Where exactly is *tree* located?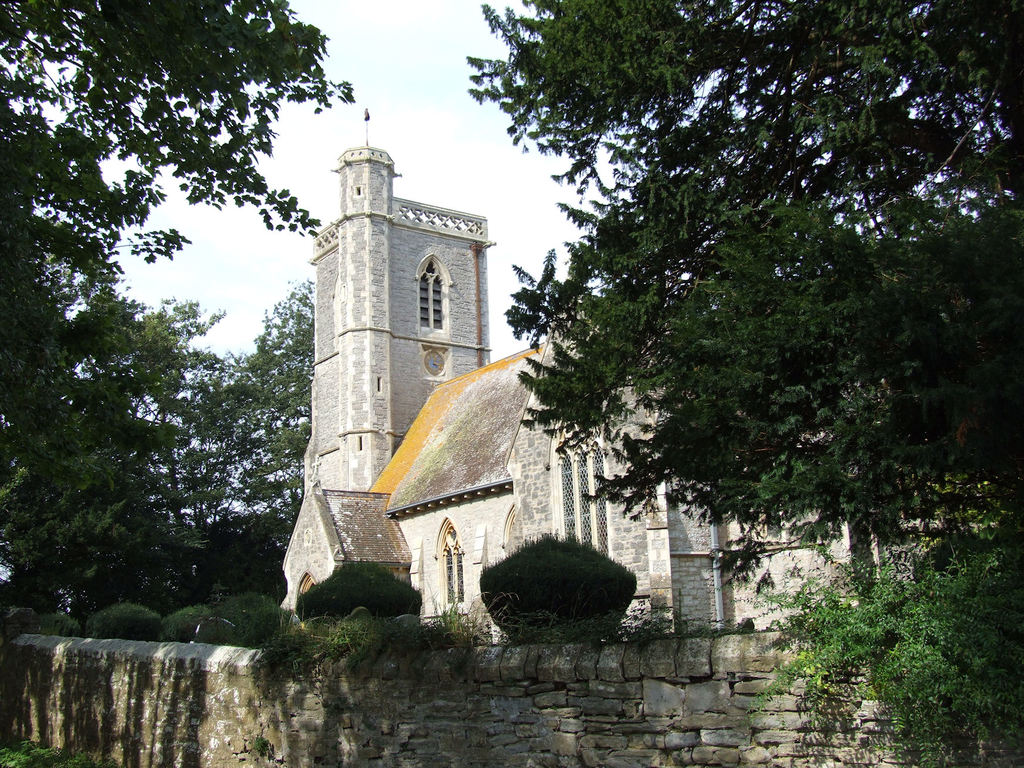
Its bounding box is detection(459, 0, 1023, 567).
